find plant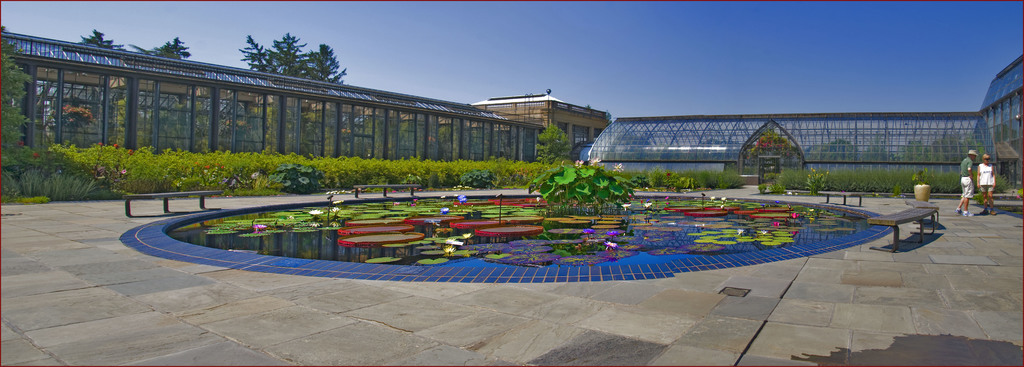
[458, 167, 499, 189]
